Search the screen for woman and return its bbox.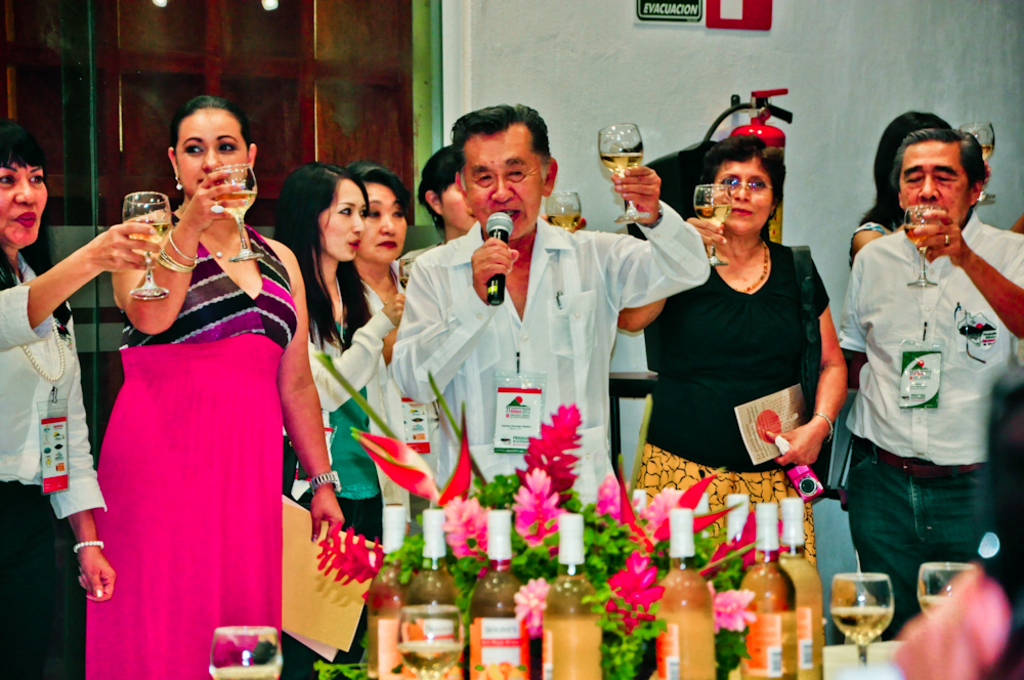
Found: pyautogui.locateOnScreen(829, 111, 984, 521).
